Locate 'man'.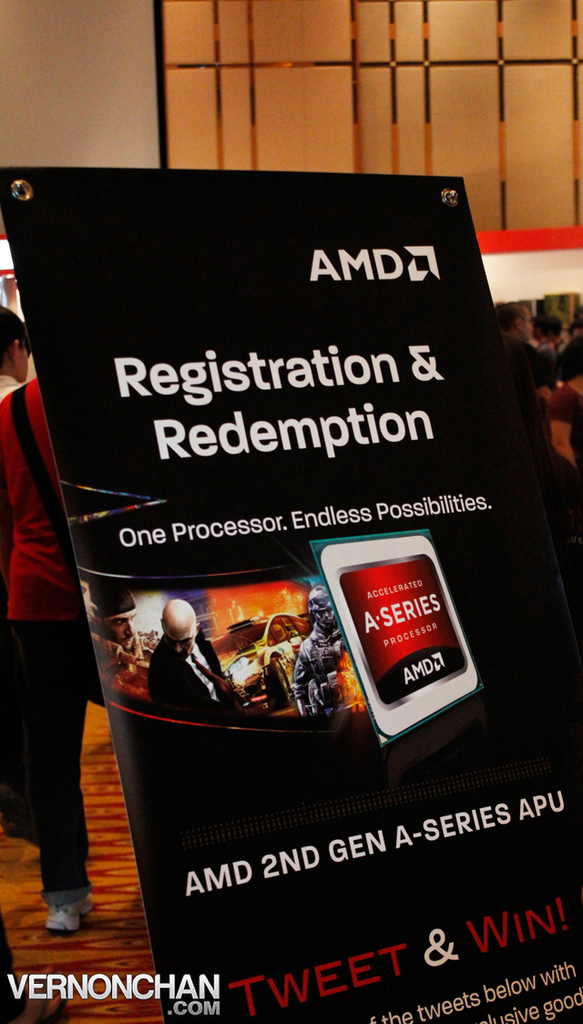
Bounding box: 147,600,235,715.
